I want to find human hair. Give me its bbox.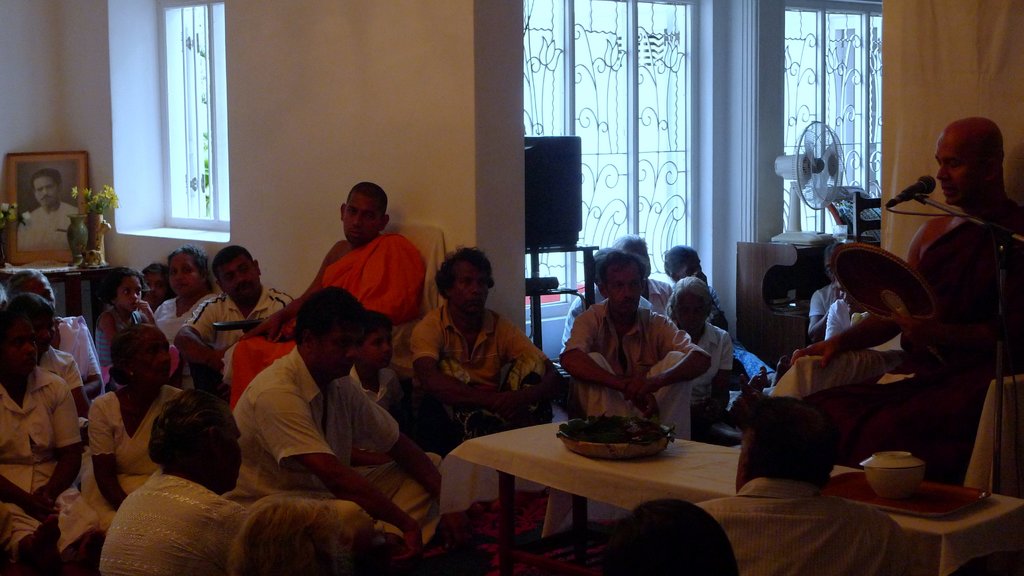
bbox(295, 287, 369, 342).
